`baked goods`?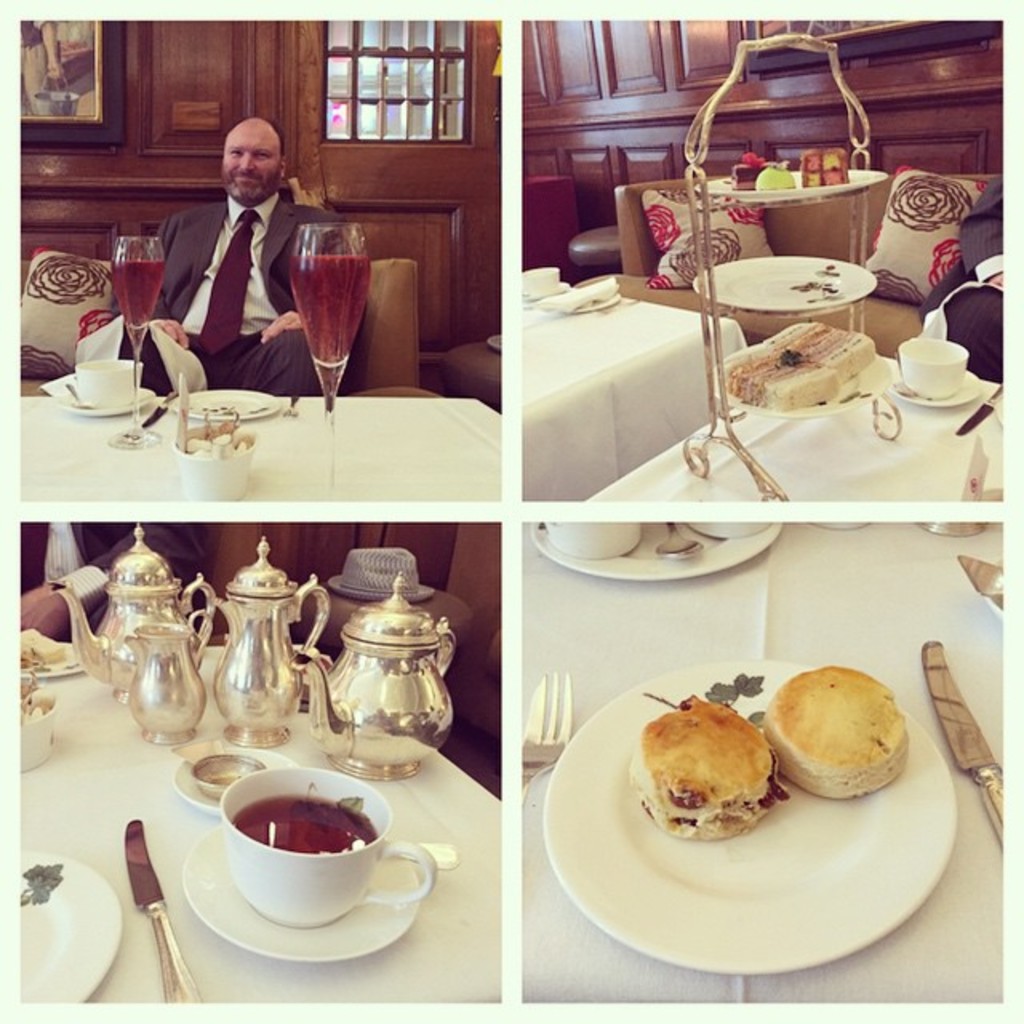
pyautogui.locateOnScreen(629, 698, 792, 838)
